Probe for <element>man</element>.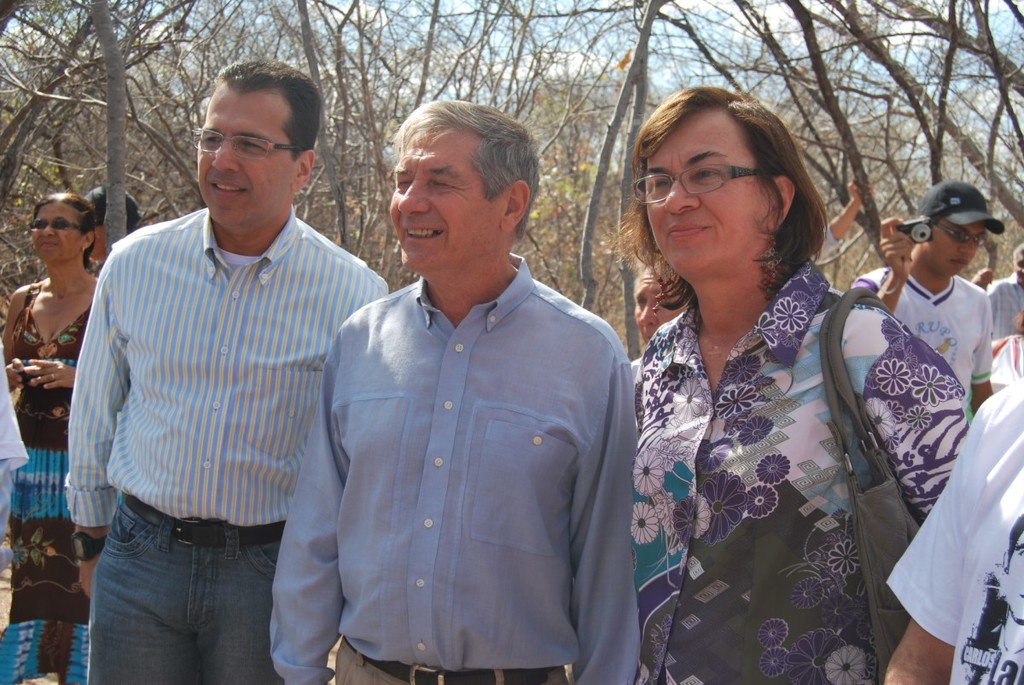
Probe result: 64 73 388 683.
